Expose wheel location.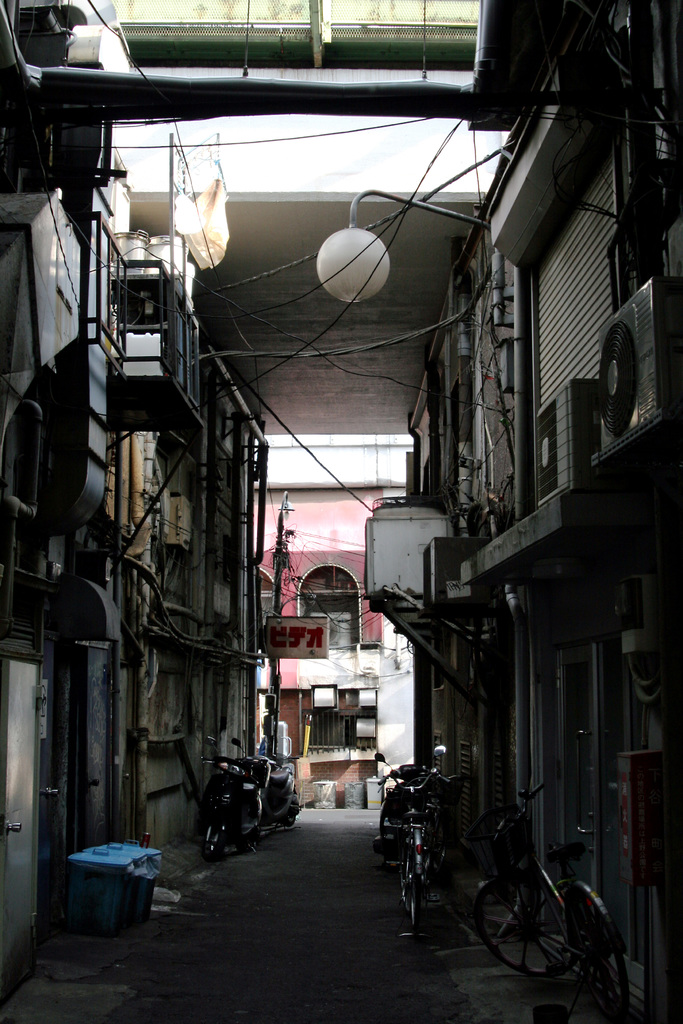
Exposed at (484,872,579,980).
